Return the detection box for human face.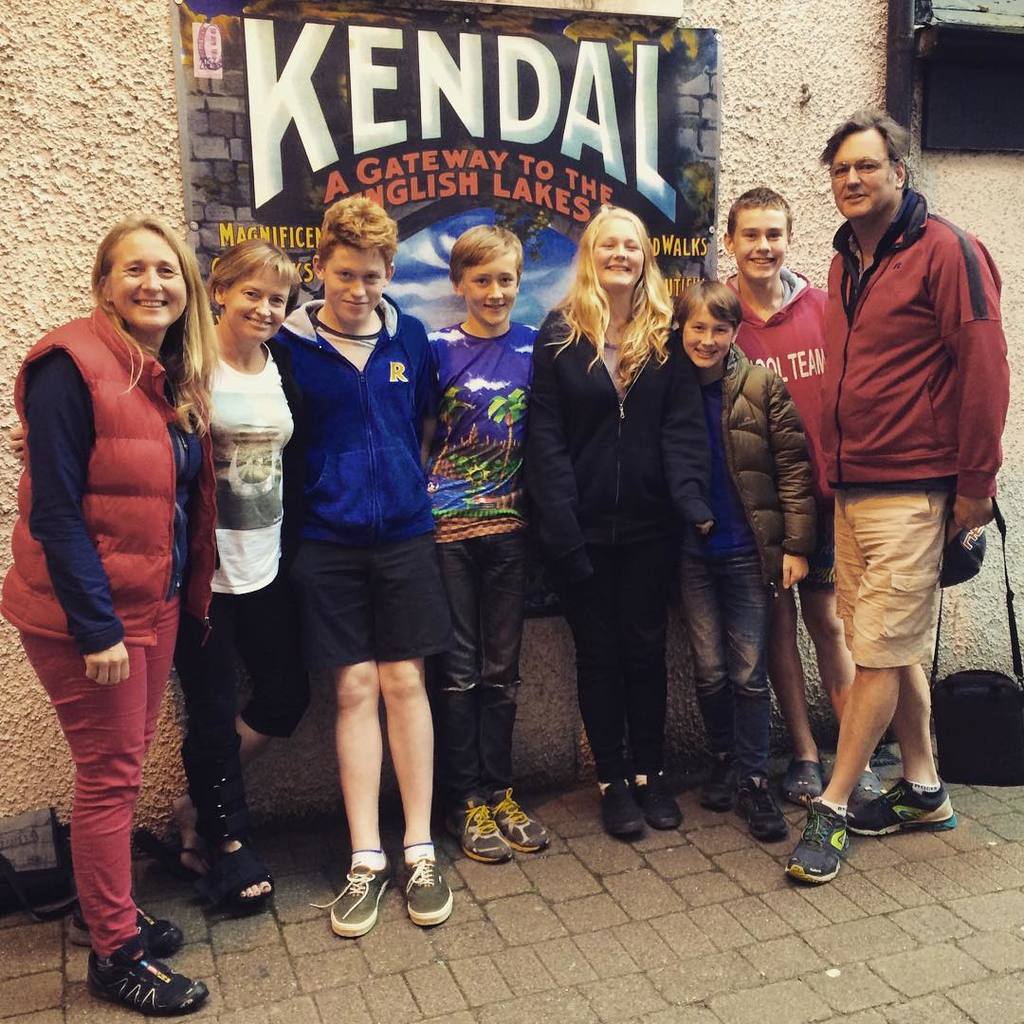
<bbox>830, 125, 892, 217</bbox>.
